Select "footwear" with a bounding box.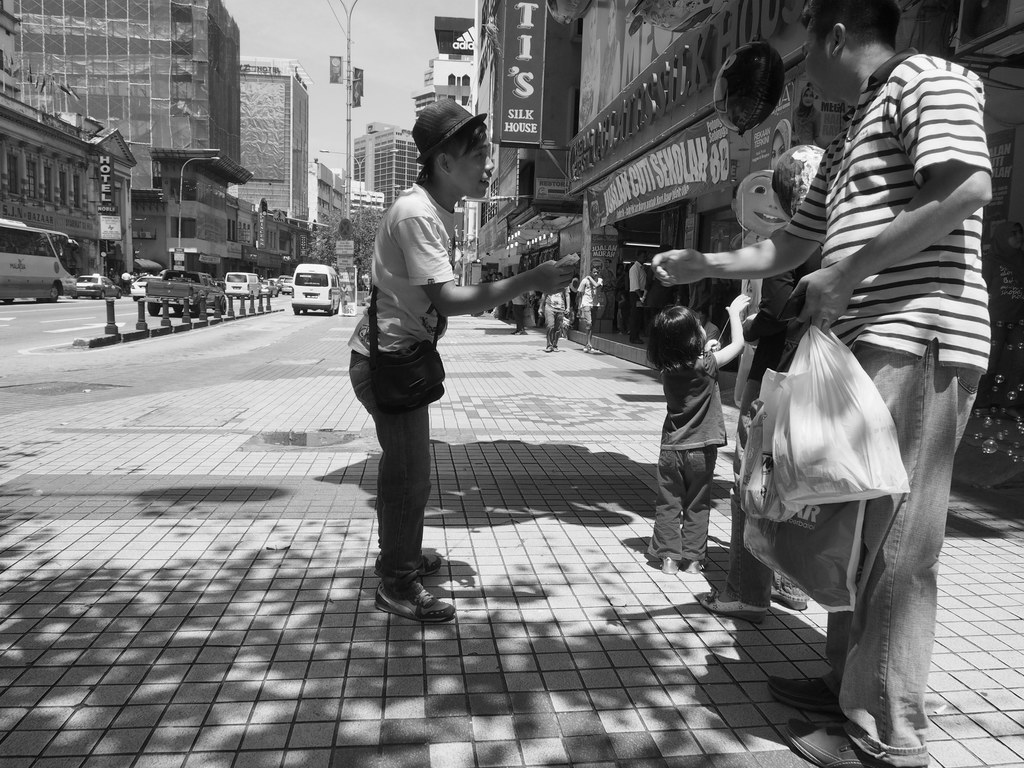
(657, 557, 676, 576).
